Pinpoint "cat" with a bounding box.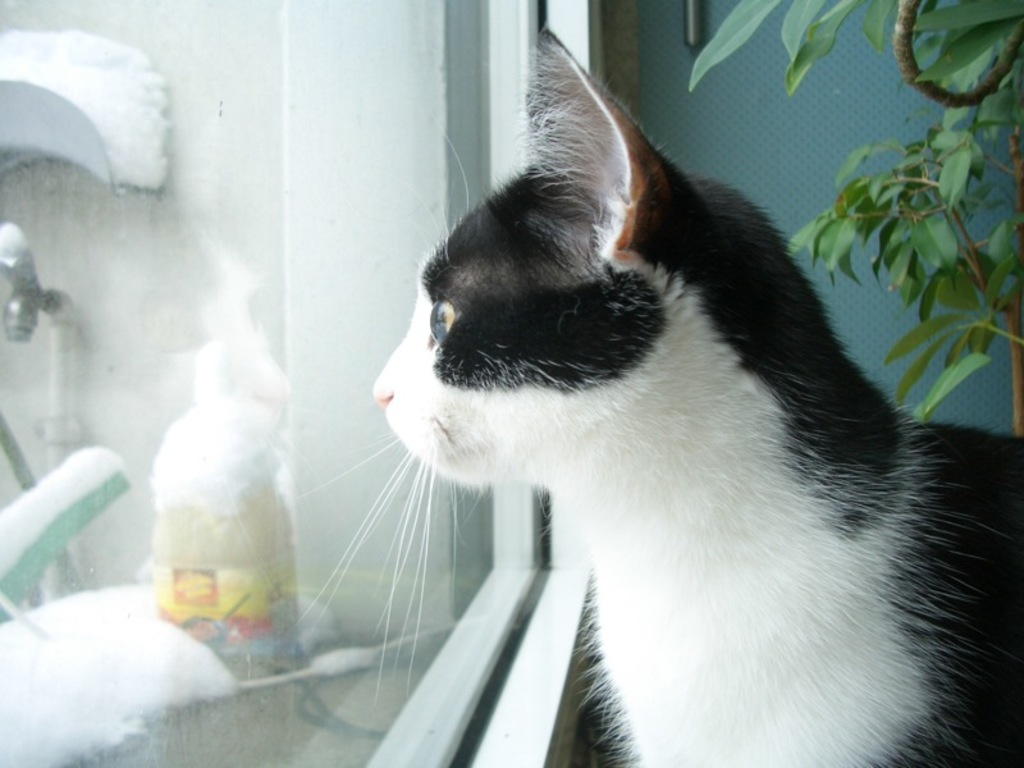
region(364, 26, 1023, 759).
